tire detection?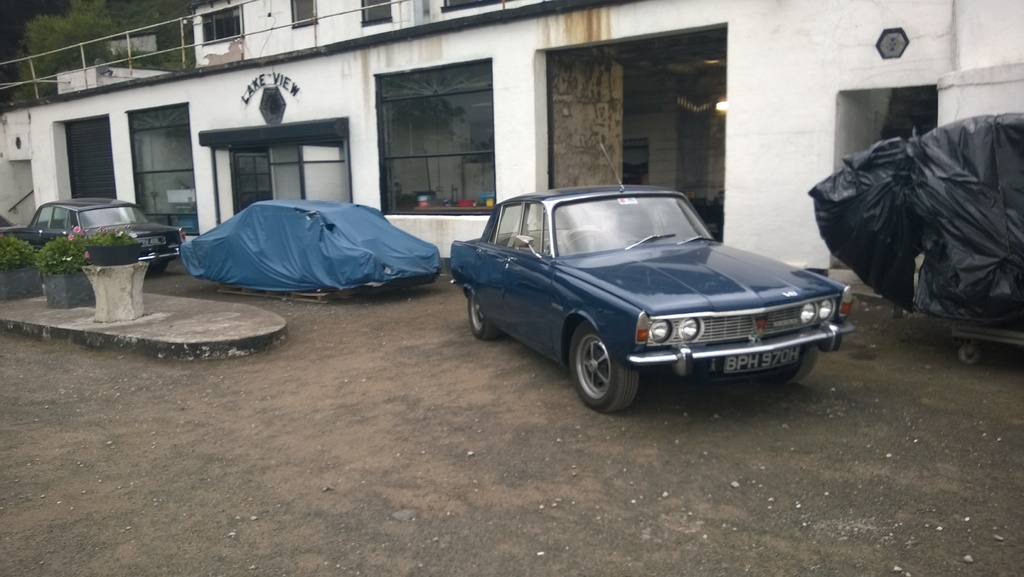
148, 253, 168, 276
